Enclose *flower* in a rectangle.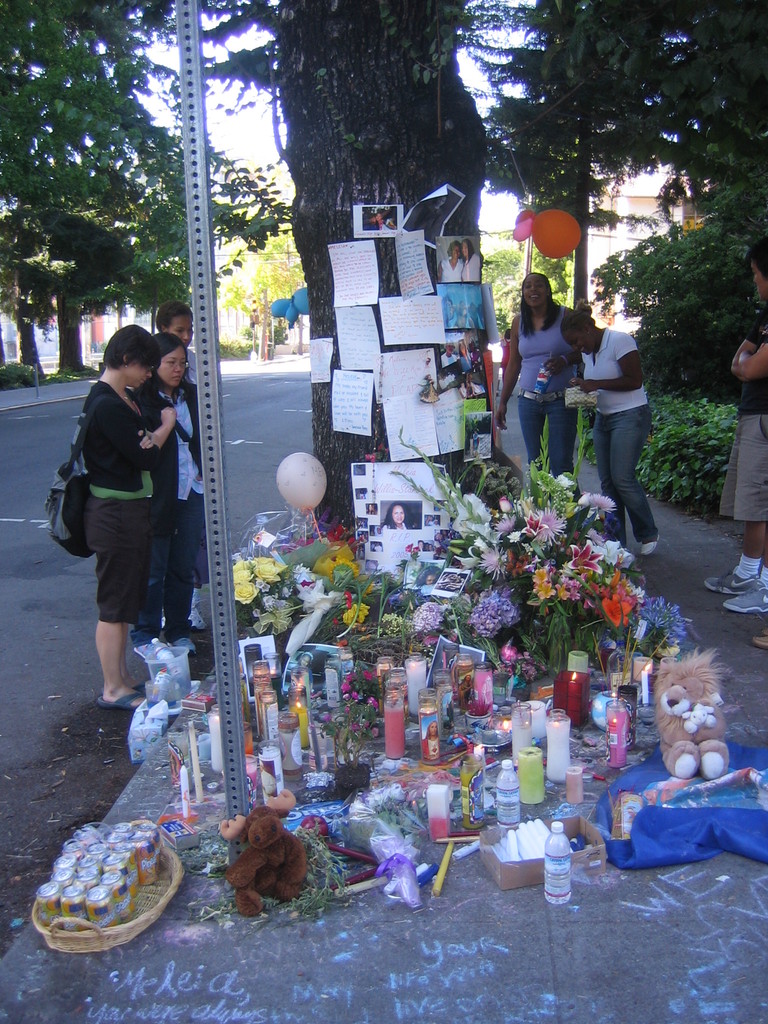
(left=503, top=493, right=515, bottom=514).
